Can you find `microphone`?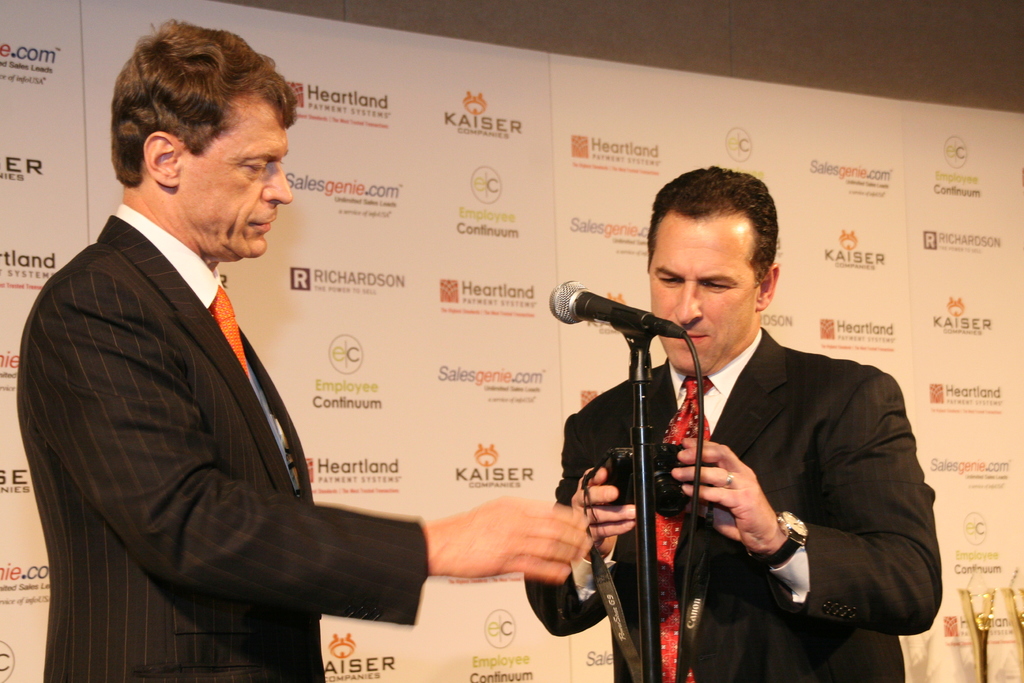
Yes, bounding box: 559,288,684,361.
